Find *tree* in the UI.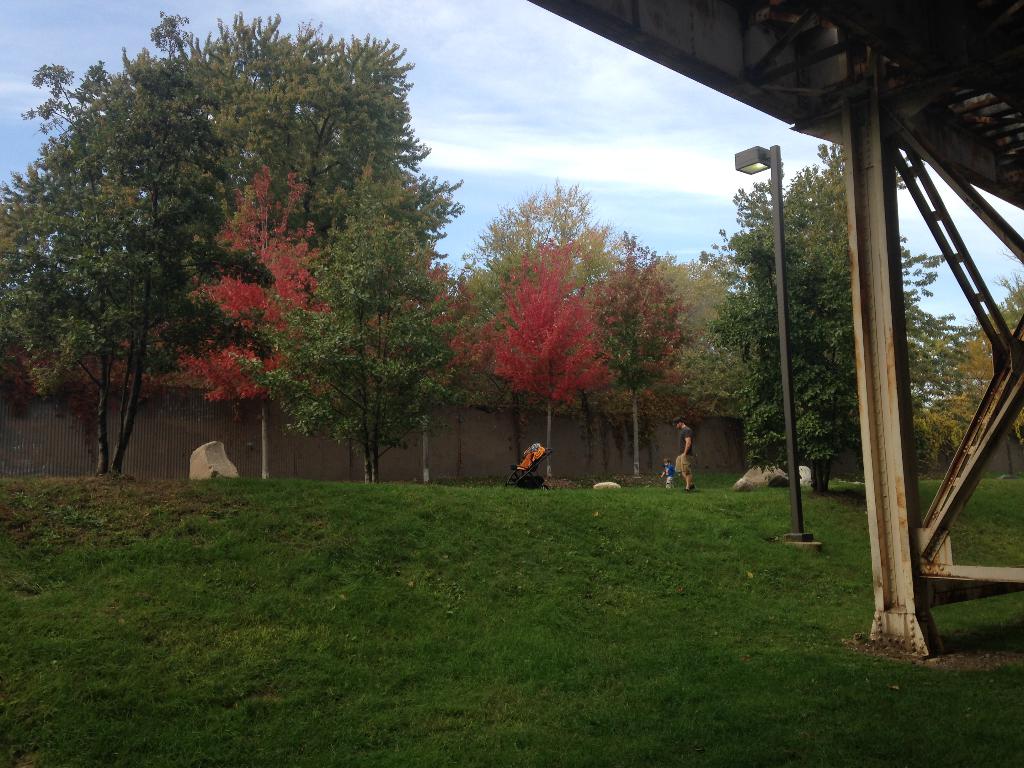
UI element at BBox(444, 252, 609, 490).
